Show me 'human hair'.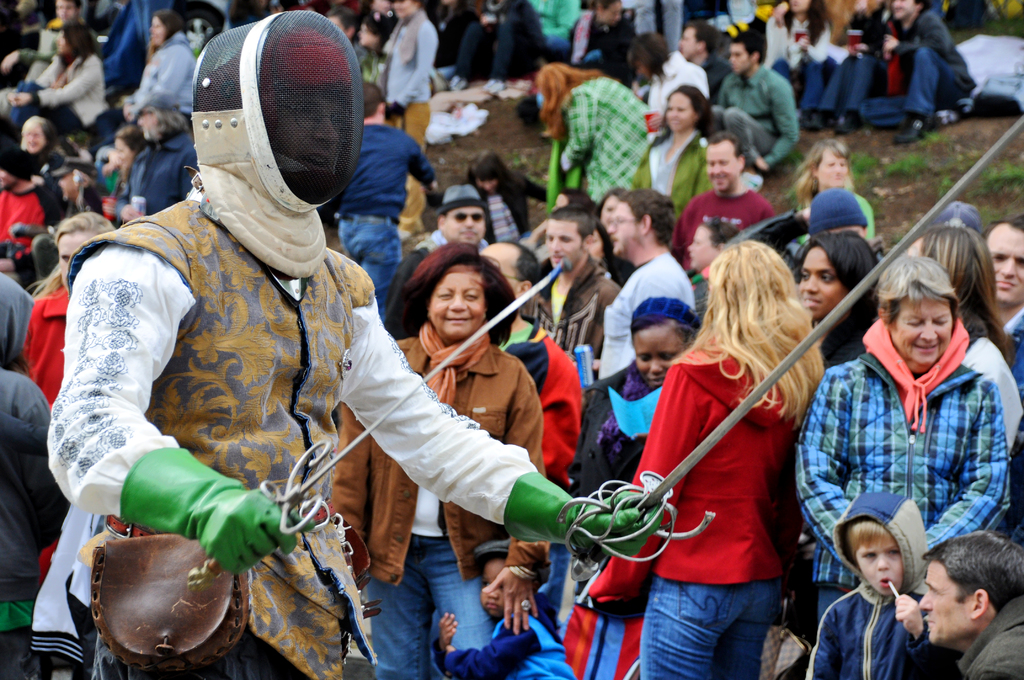
'human hair' is here: (730,29,766,67).
